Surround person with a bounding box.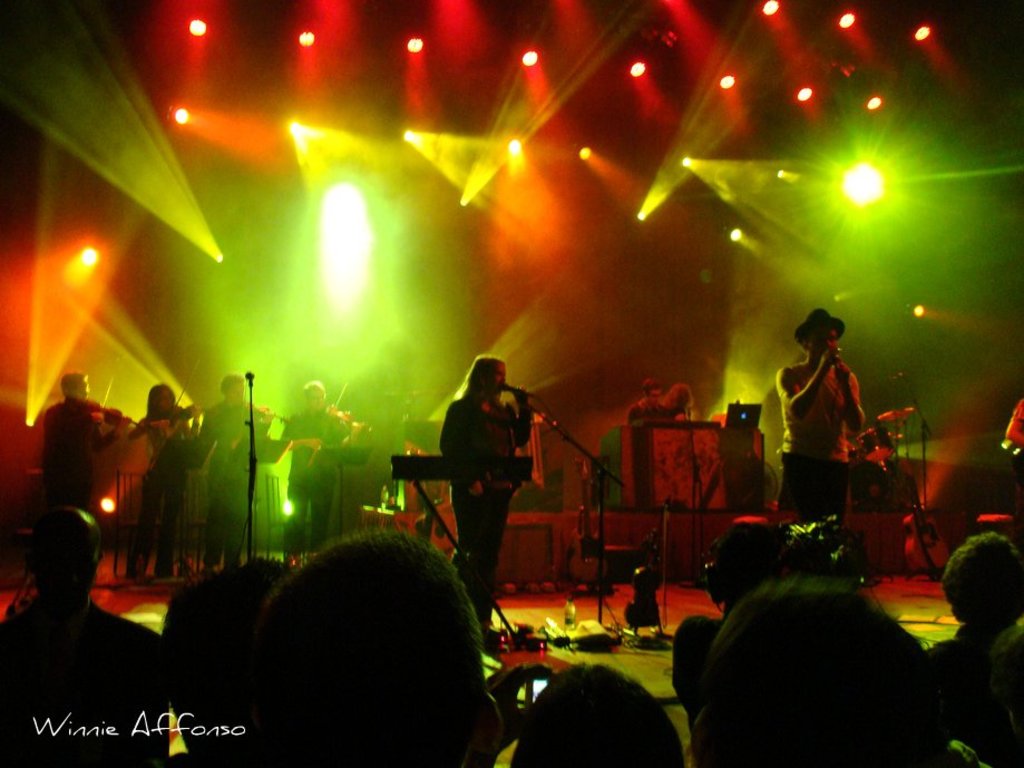
[left=513, top=664, right=687, bottom=767].
